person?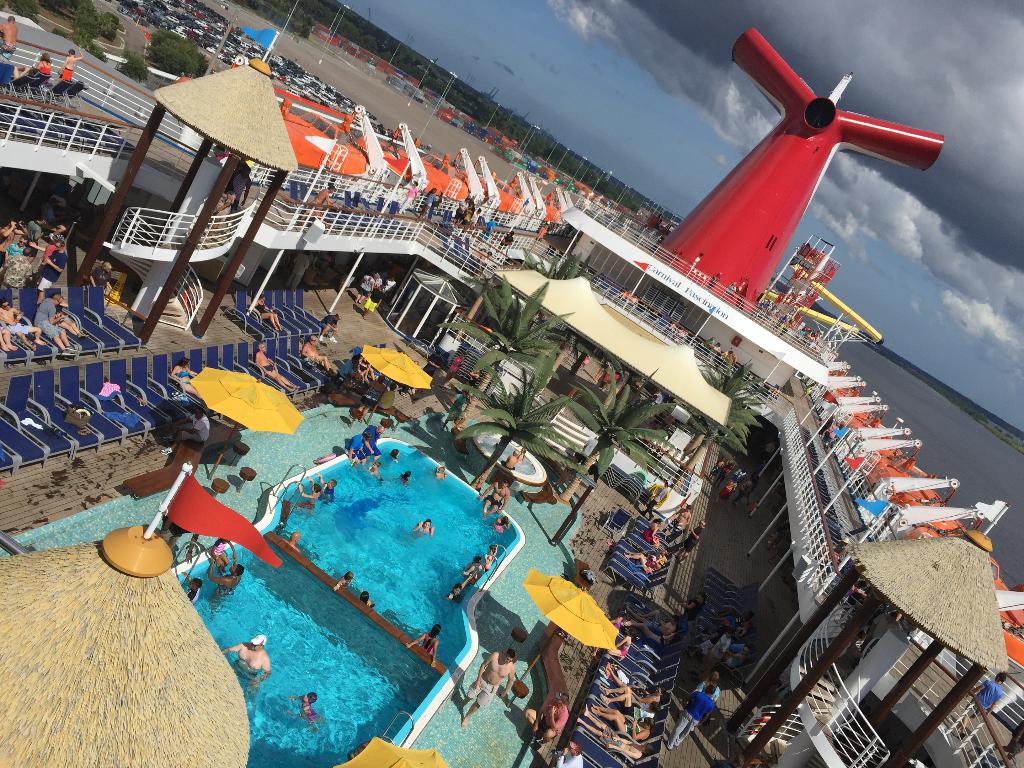
[left=402, top=621, right=445, bottom=669]
